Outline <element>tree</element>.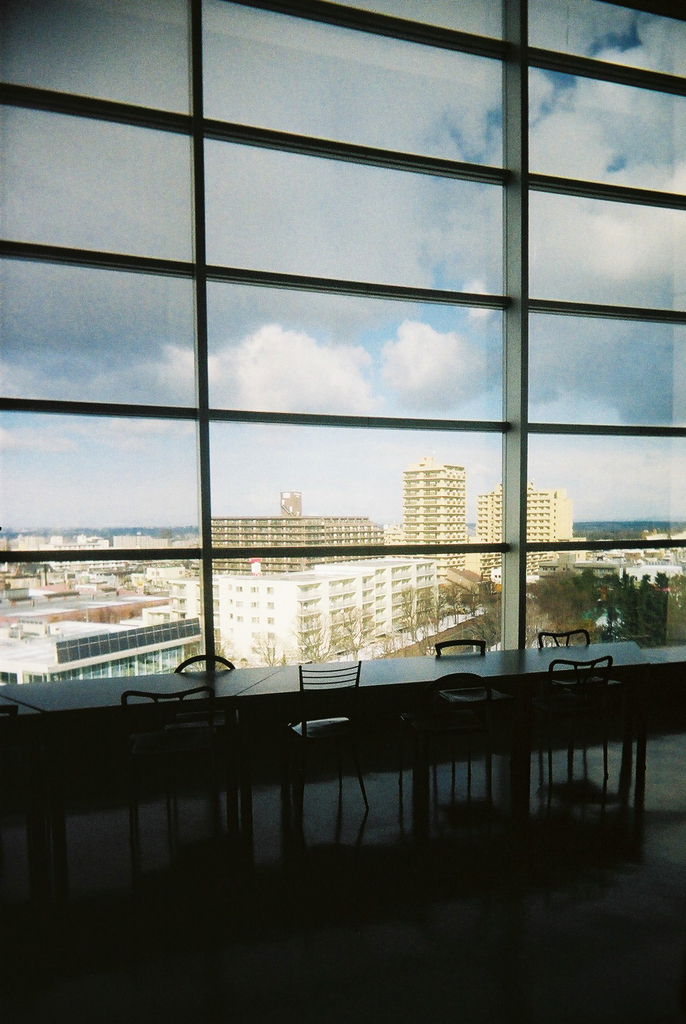
Outline: <bbox>250, 640, 290, 664</bbox>.
